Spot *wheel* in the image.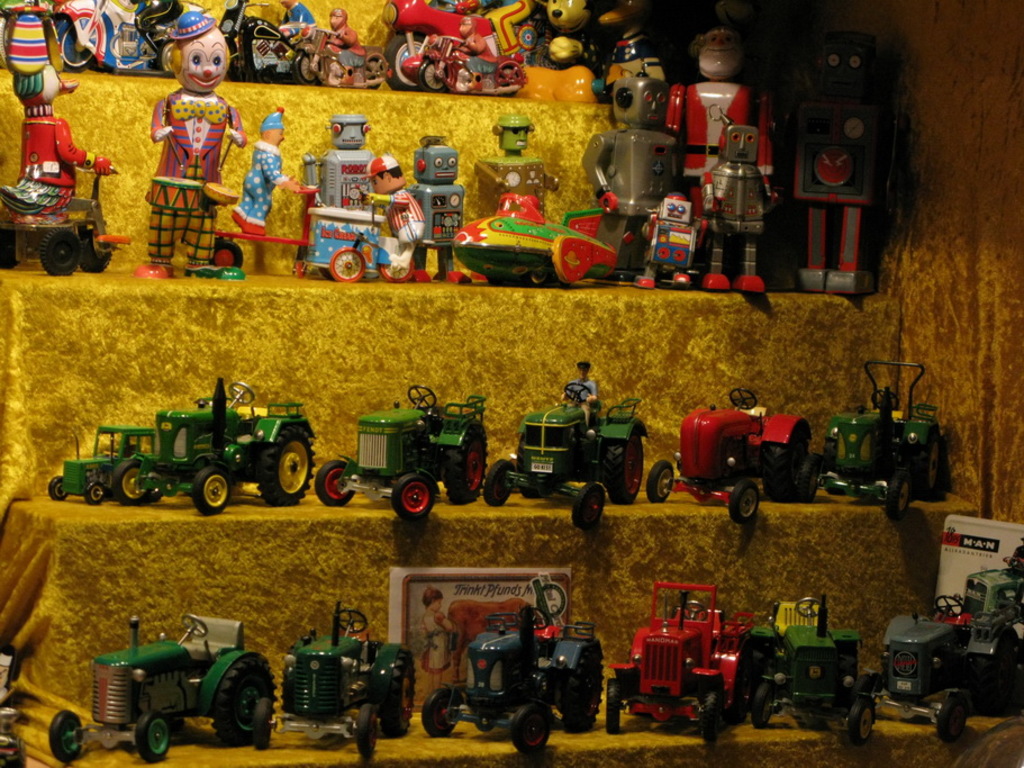
*wheel* found at (left=681, top=598, right=707, bottom=622).
